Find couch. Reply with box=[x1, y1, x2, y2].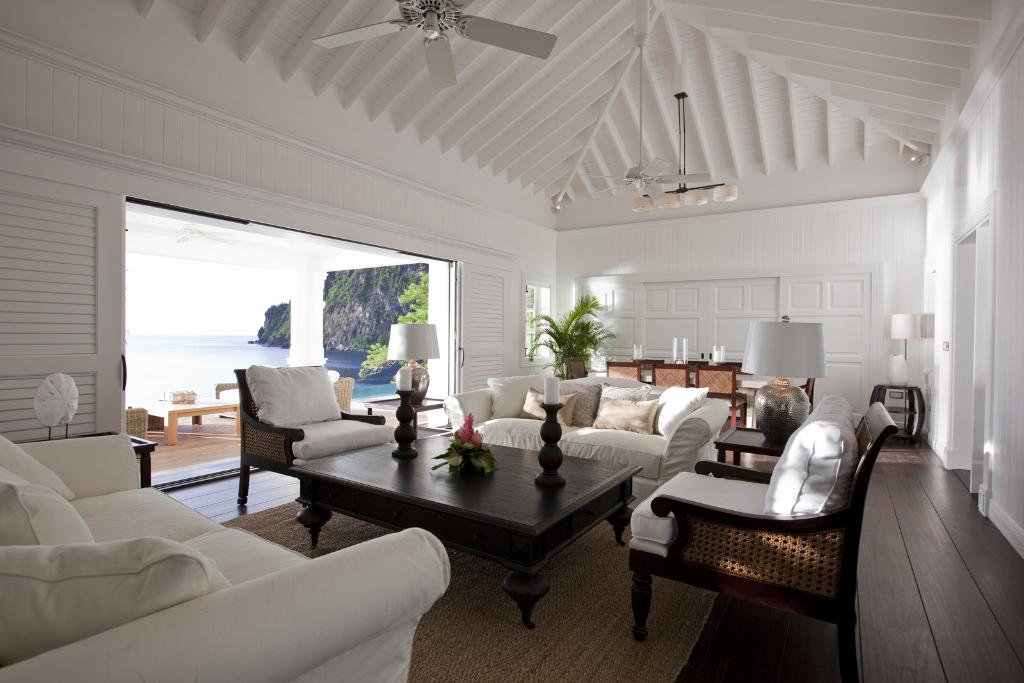
box=[620, 391, 897, 682].
